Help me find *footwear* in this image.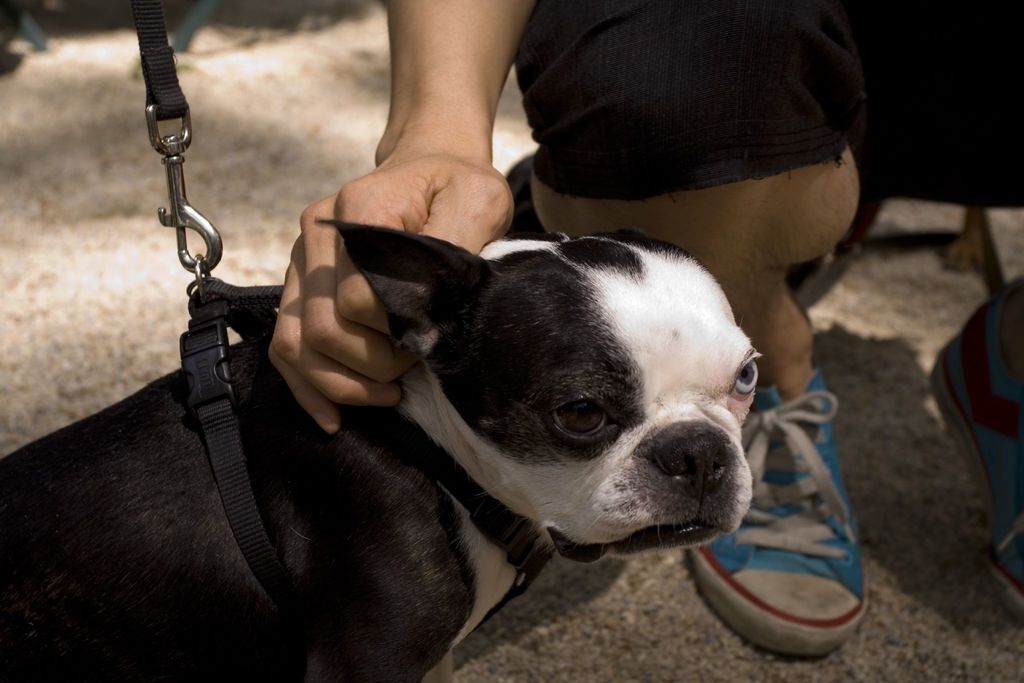
Found it: crop(683, 361, 873, 659).
